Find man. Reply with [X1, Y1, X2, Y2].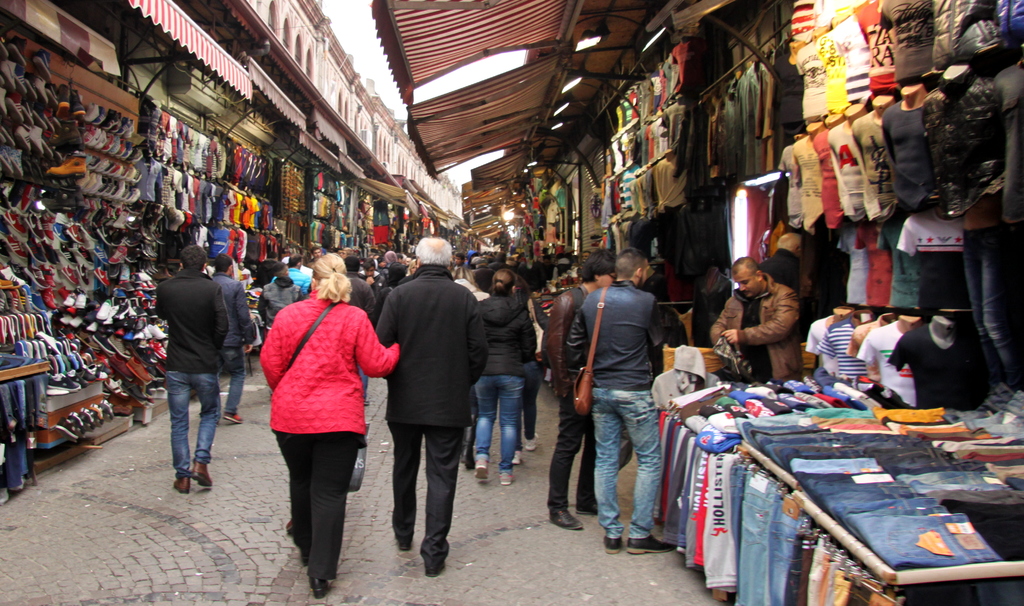
[255, 264, 303, 338].
